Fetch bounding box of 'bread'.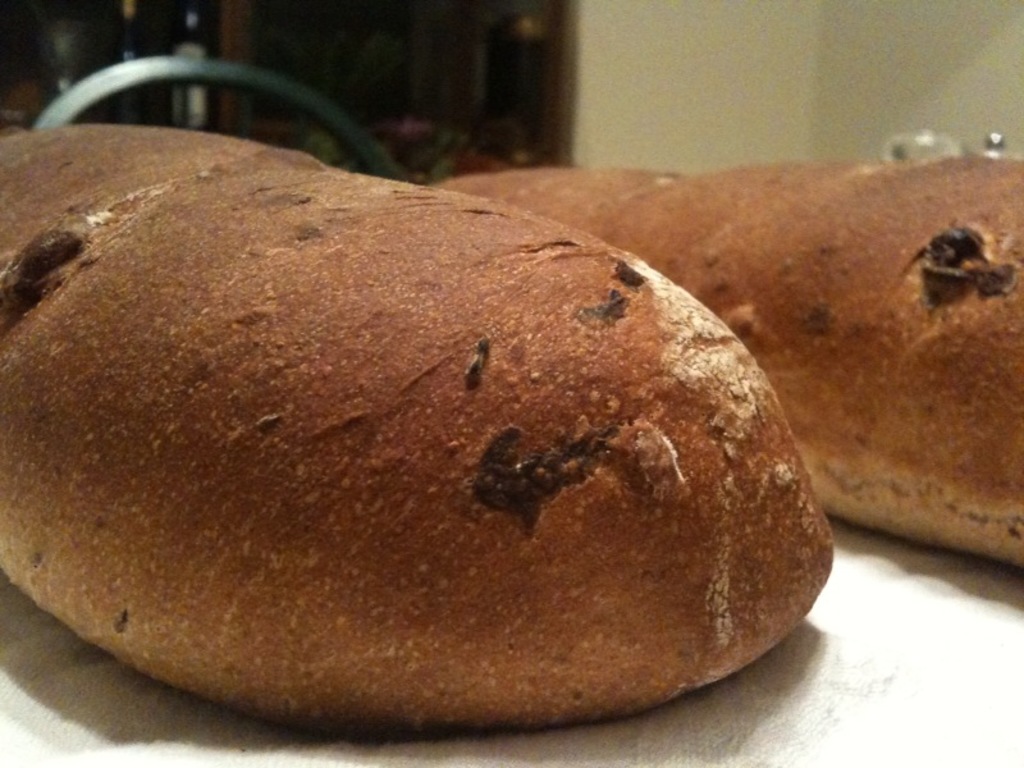
Bbox: BBox(426, 154, 1023, 566).
